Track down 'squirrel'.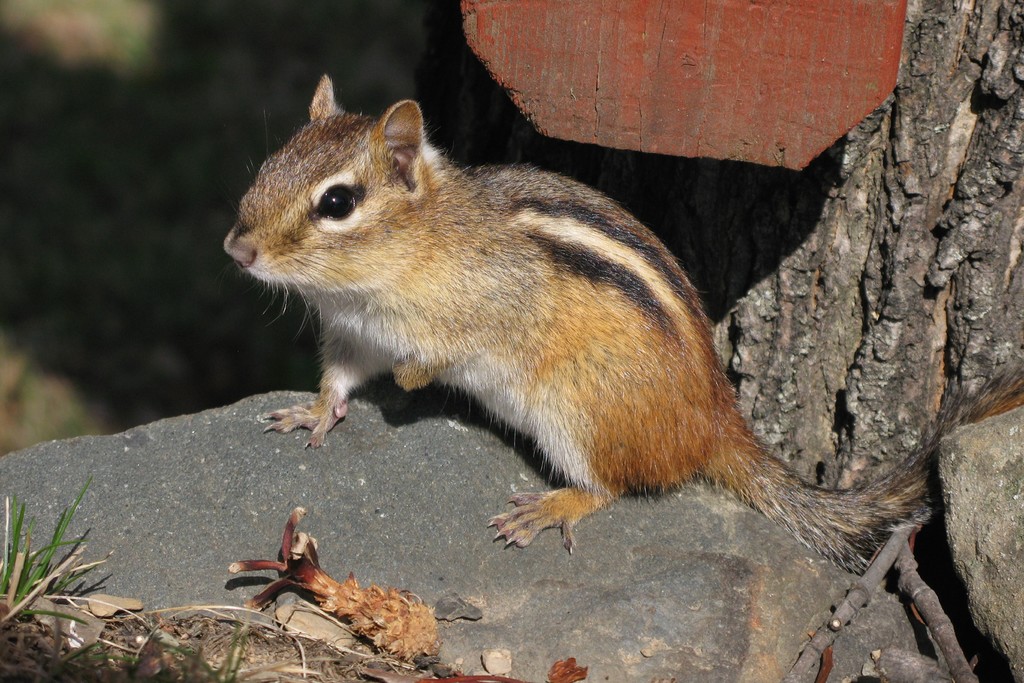
Tracked to <bbox>203, 69, 1016, 568</bbox>.
